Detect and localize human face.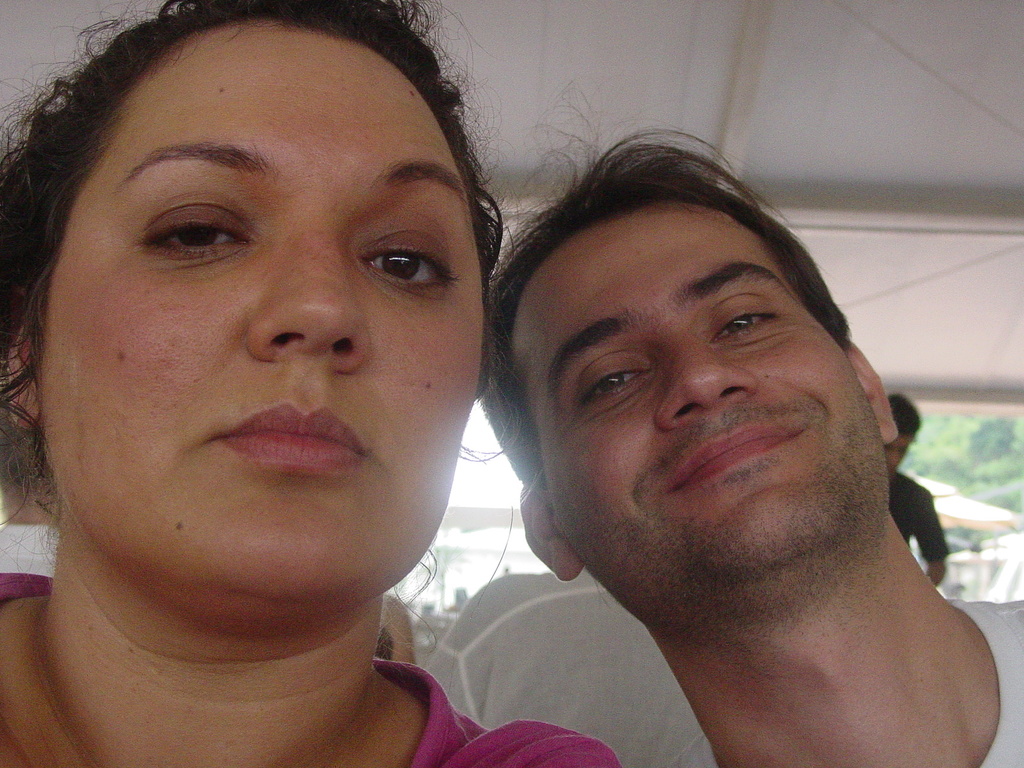
Localized at left=515, top=200, right=884, bottom=589.
